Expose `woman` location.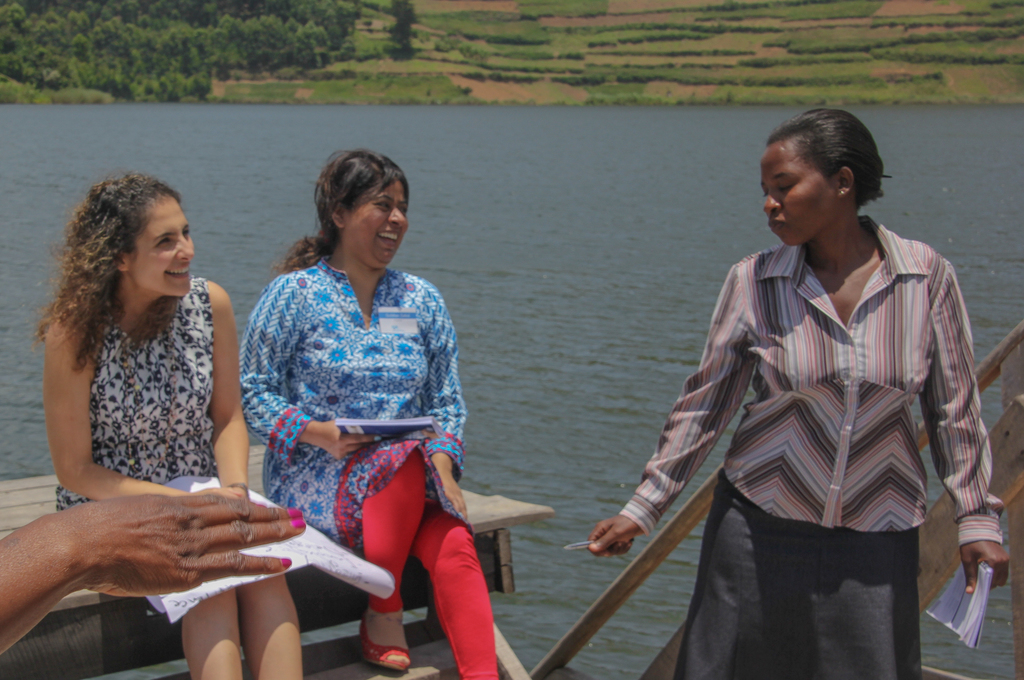
Exposed at BBox(29, 170, 319, 679).
